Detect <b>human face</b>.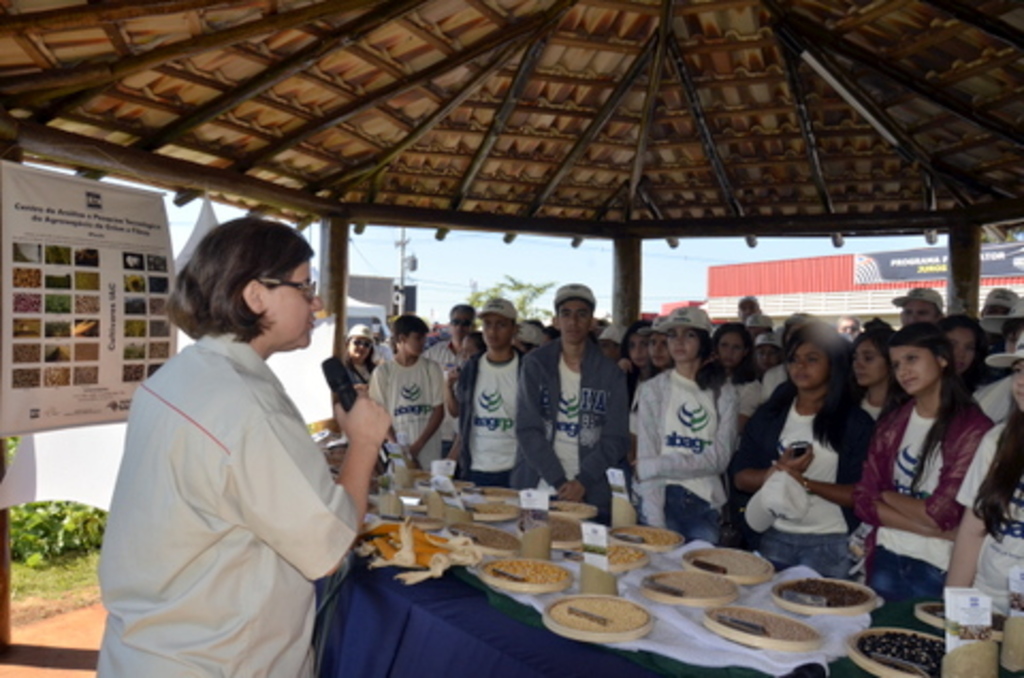
Detected at [left=717, top=330, right=751, bottom=362].
